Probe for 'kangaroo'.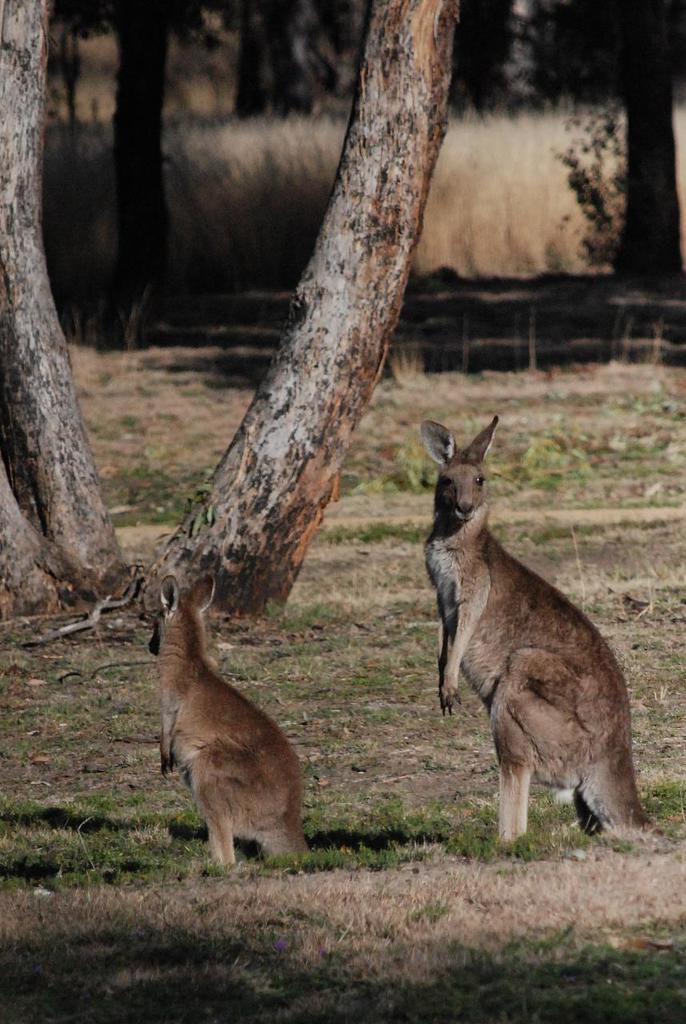
Probe result: 419:417:685:851.
